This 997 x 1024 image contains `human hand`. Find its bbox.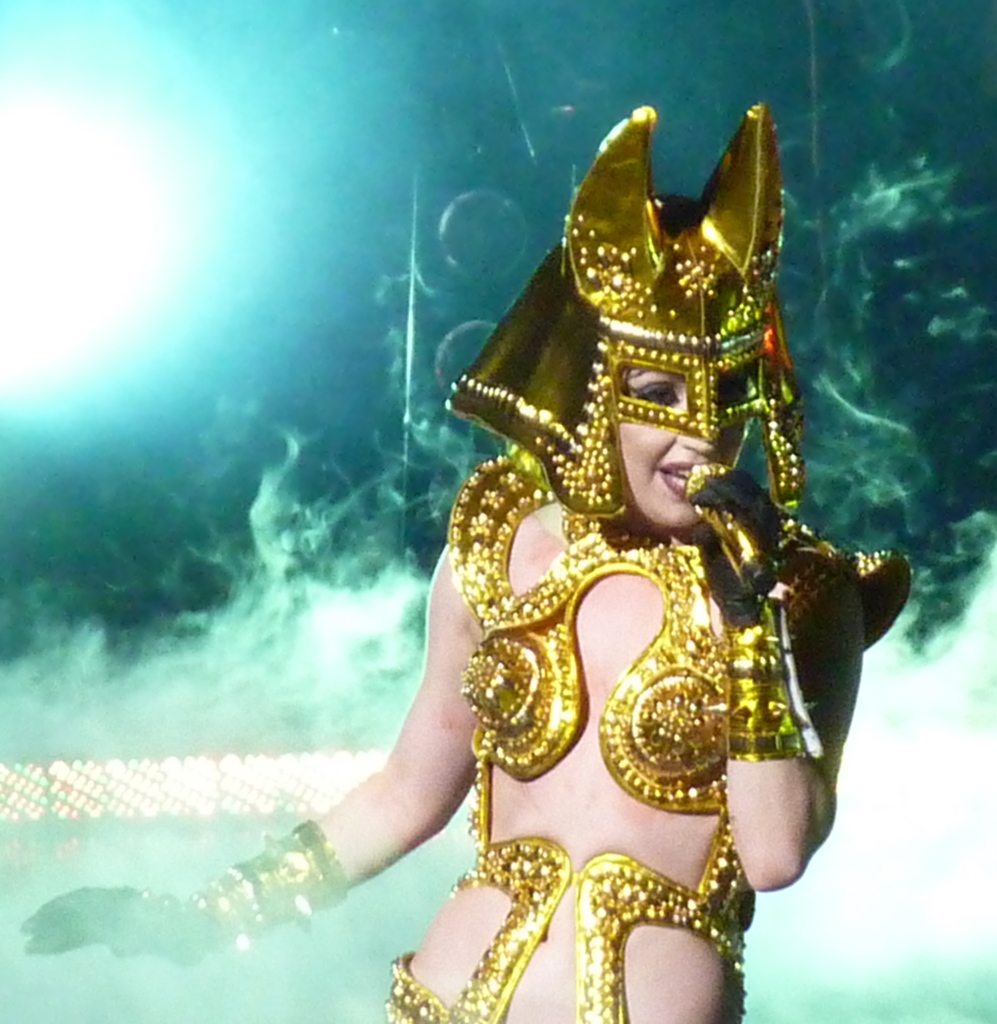
[x1=683, y1=463, x2=786, y2=620].
